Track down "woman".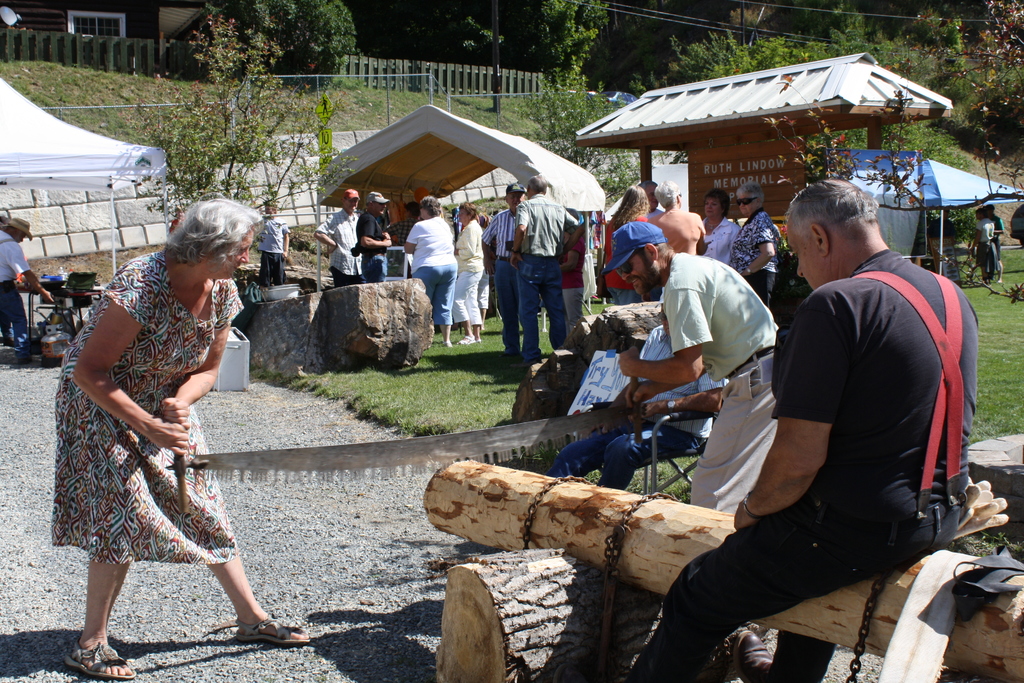
Tracked to bbox=[602, 185, 652, 313].
